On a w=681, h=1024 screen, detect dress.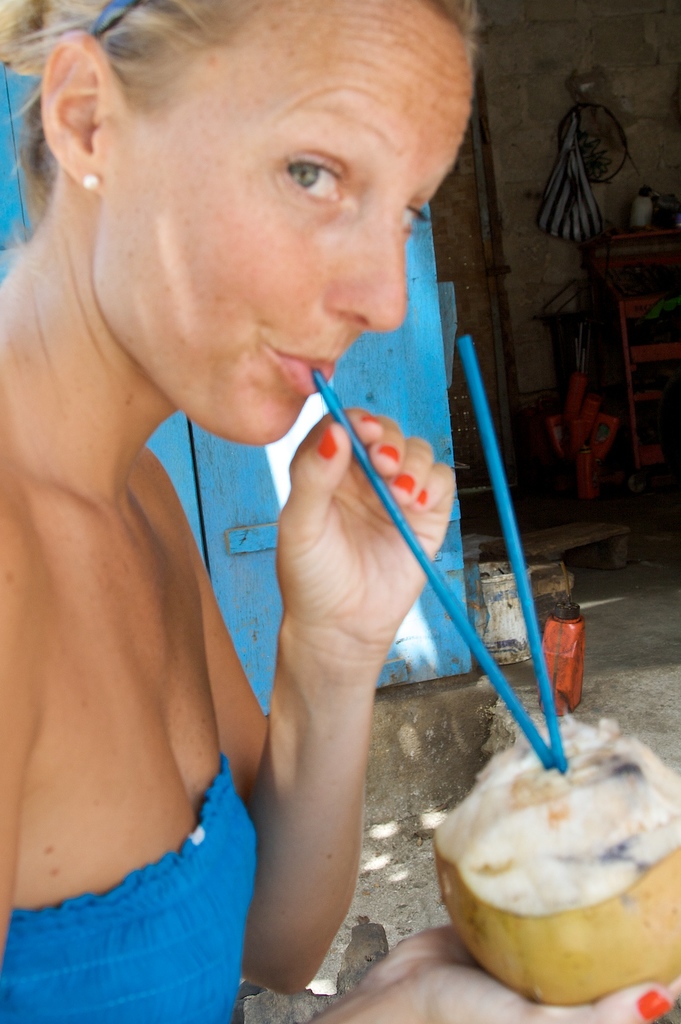
bbox(13, 749, 254, 1023).
